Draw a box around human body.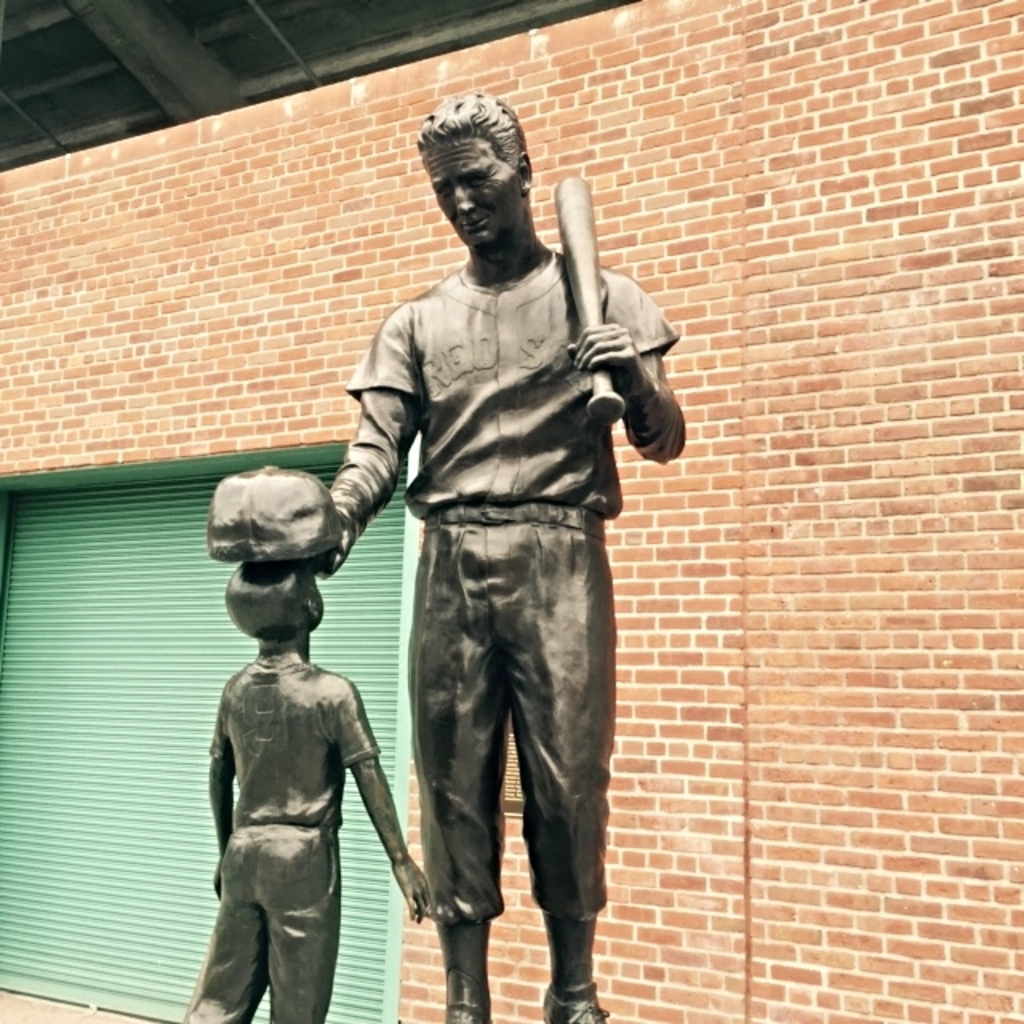
(x1=168, y1=493, x2=426, y2=1022).
